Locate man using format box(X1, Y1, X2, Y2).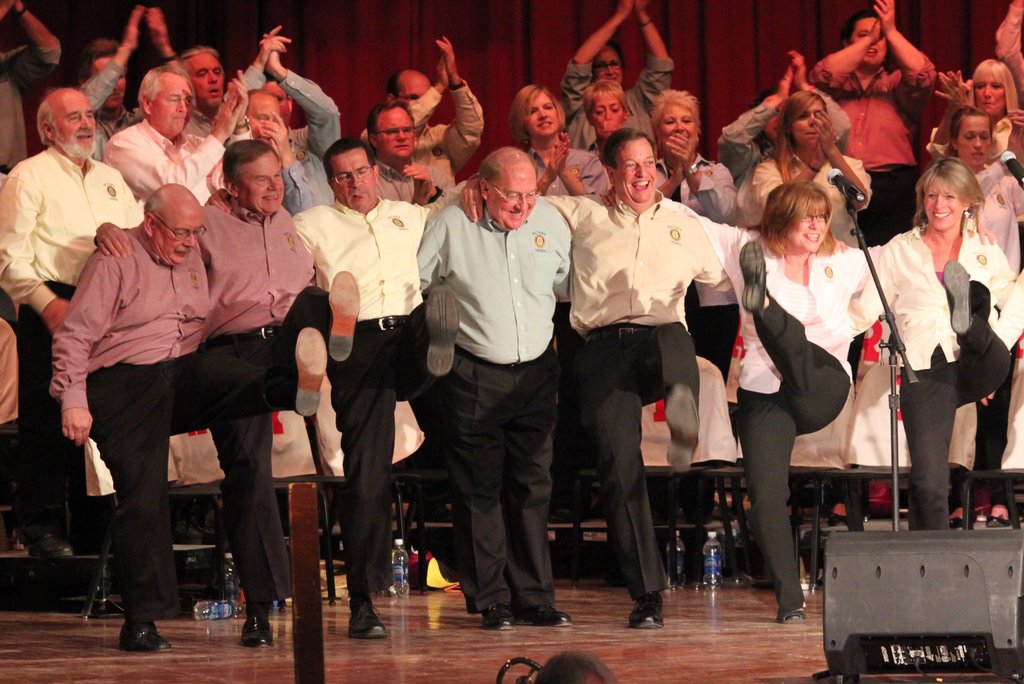
box(84, 138, 371, 648).
